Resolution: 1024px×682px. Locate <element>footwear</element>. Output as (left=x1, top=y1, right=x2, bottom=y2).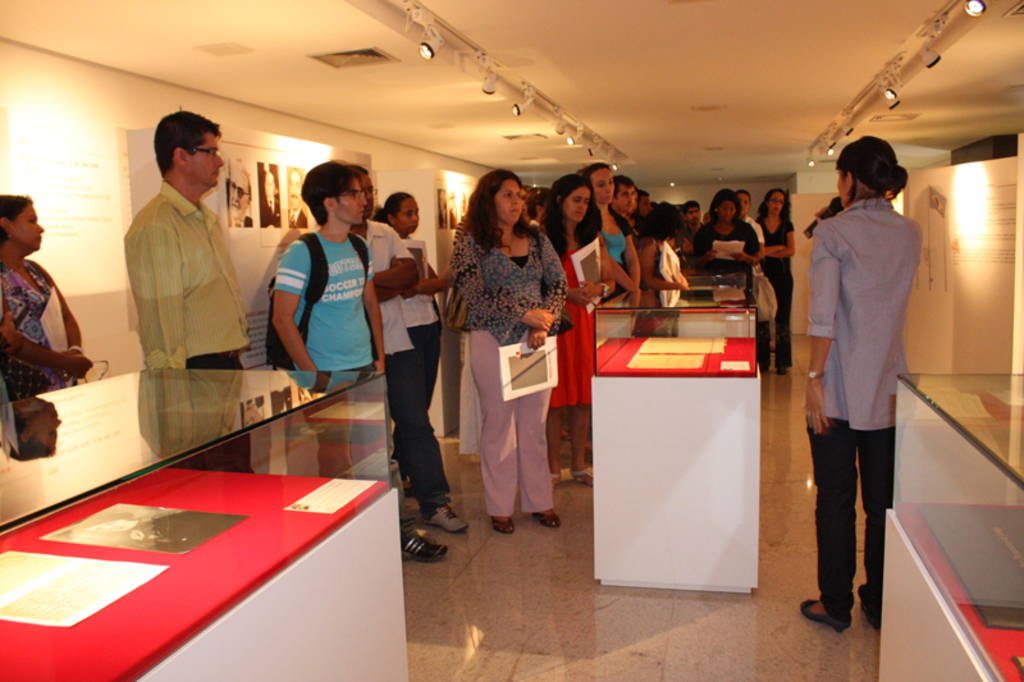
(left=402, top=530, right=452, bottom=564).
